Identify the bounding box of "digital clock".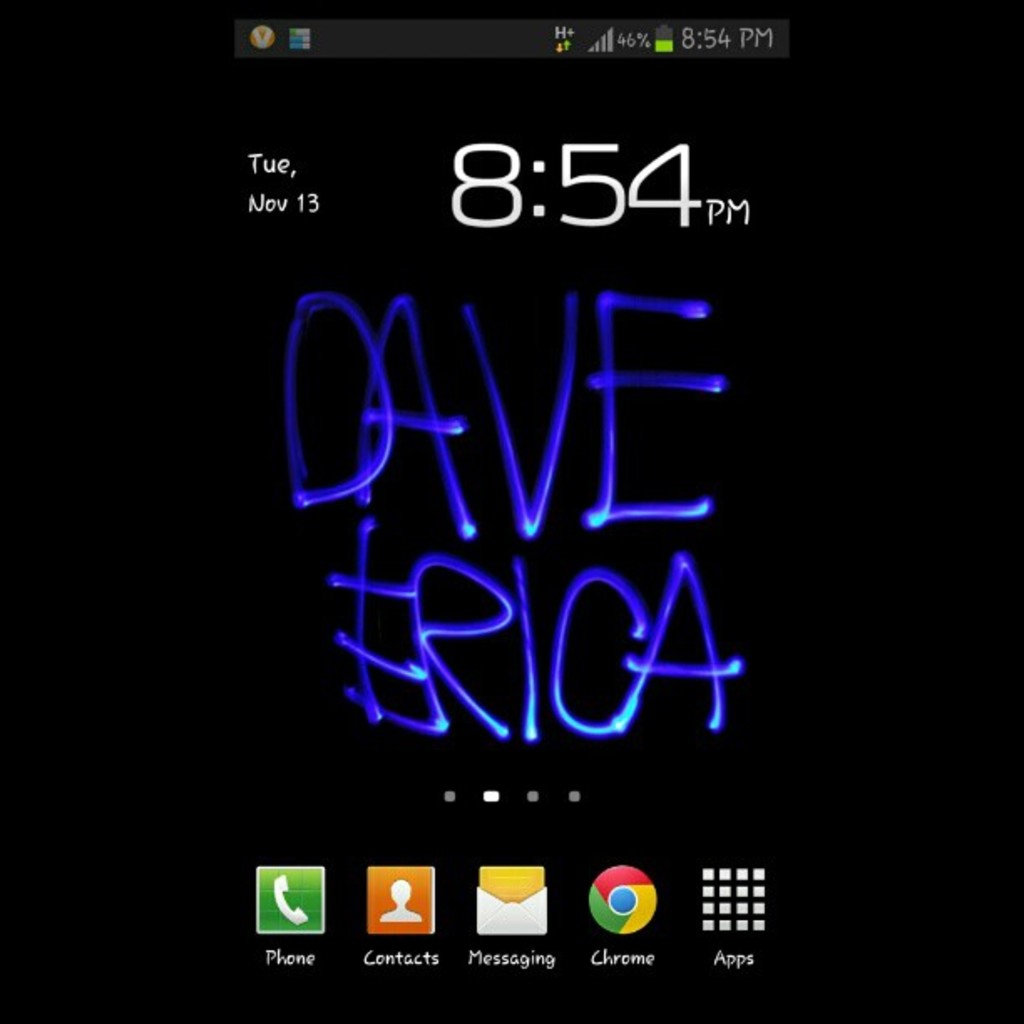
[x1=433, y1=114, x2=775, y2=239].
